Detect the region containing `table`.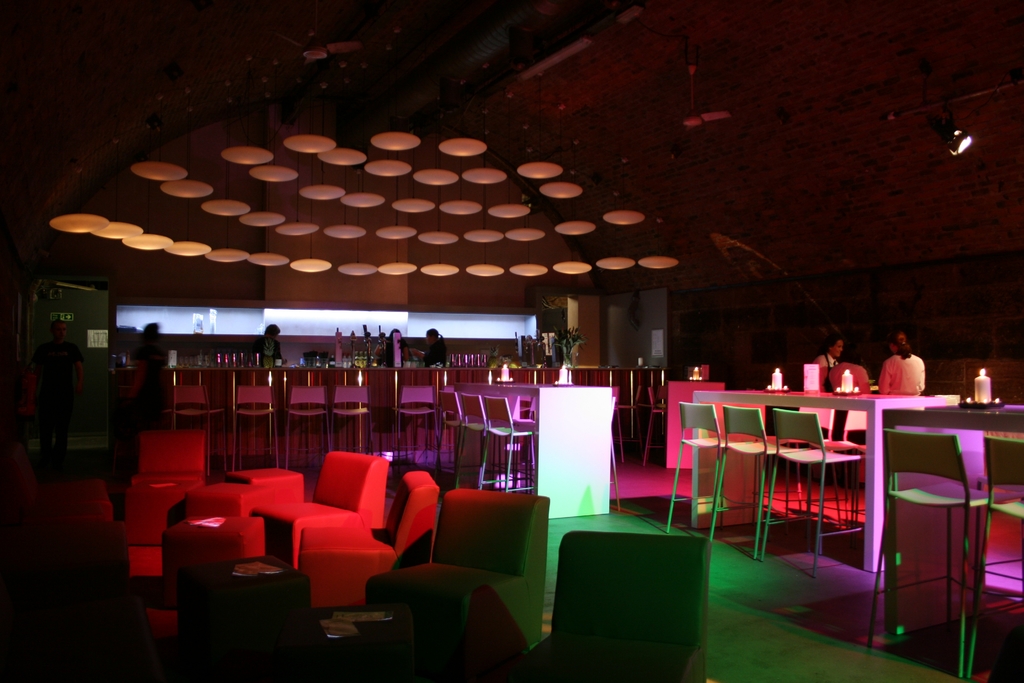
<box>883,395,1023,591</box>.
